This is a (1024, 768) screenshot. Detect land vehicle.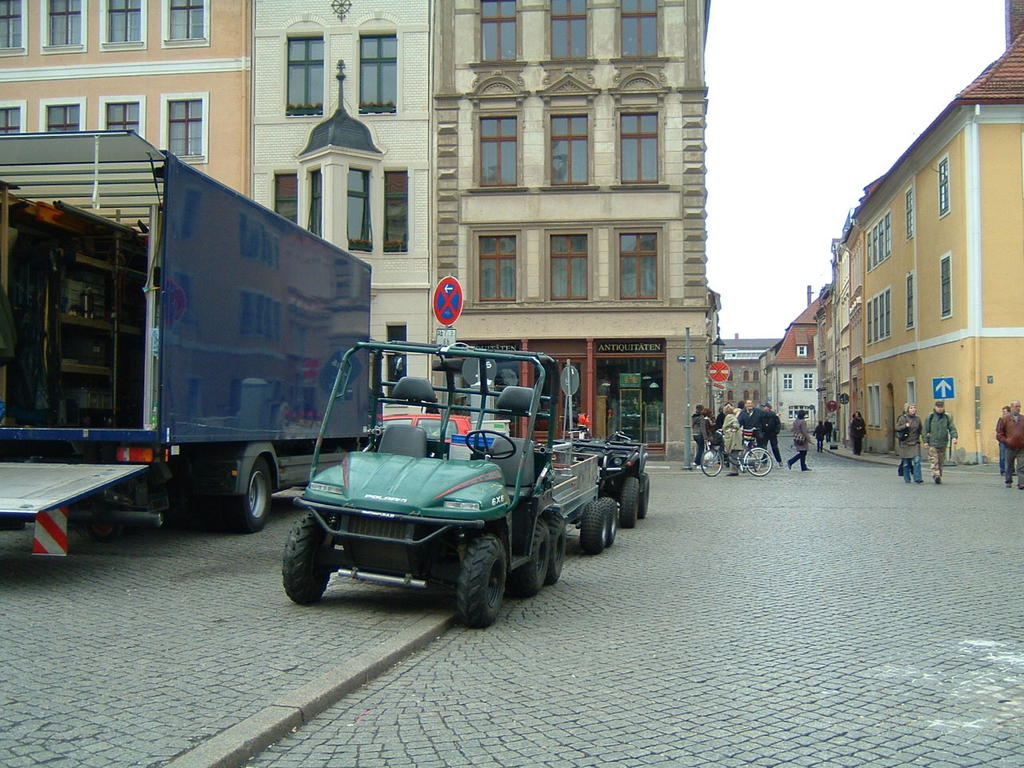
(x1=274, y1=324, x2=607, y2=640).
